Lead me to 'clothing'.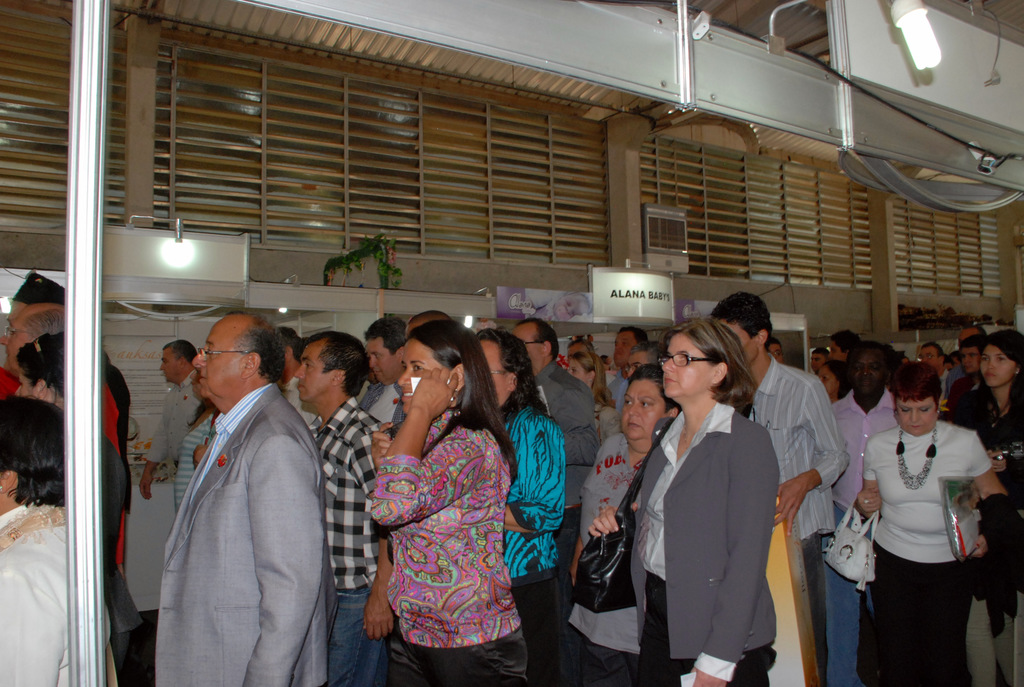
Lead to Rect(636, 401, 781, 686).
